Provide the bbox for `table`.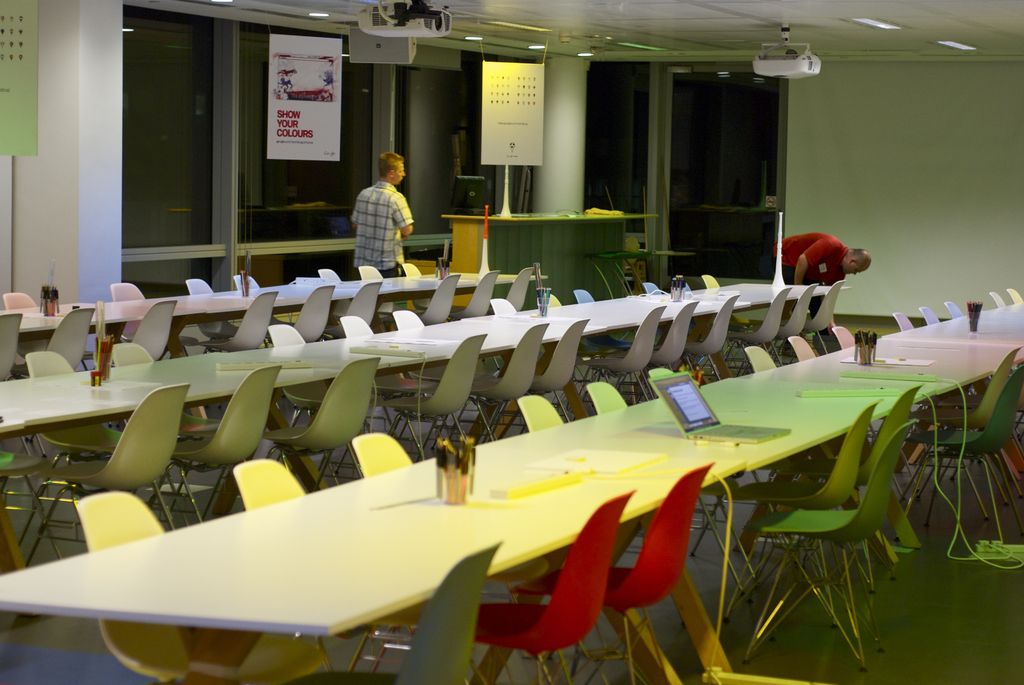
<region>489, 327, 1023, 646</region>.
